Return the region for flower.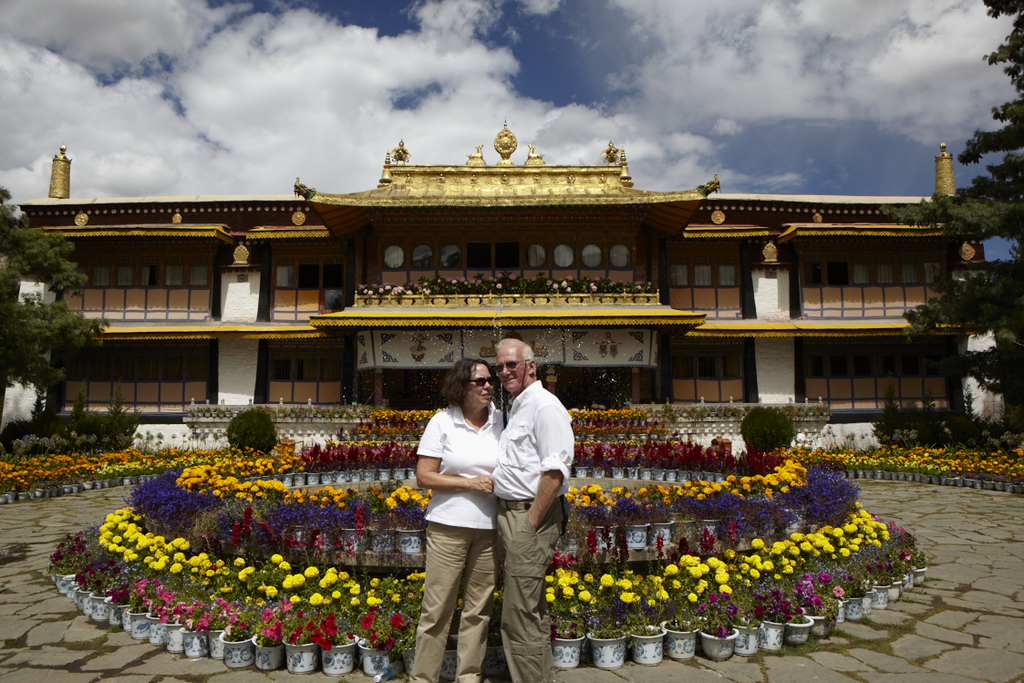
{"left": 555, "top": 284, "right": 570, "bottom": 291}.
